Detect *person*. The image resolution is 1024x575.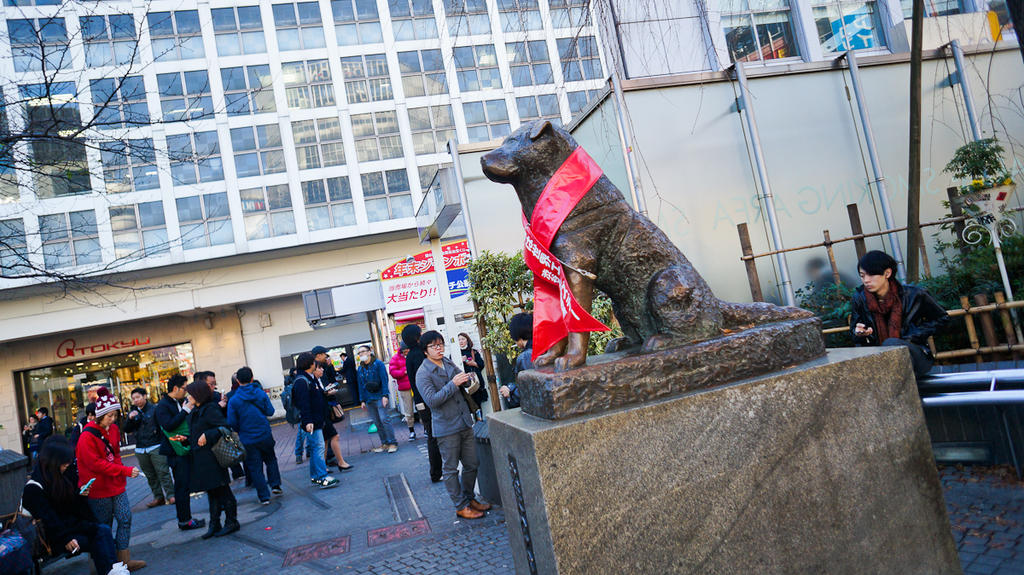
crop(851, 254, 944, 380).
